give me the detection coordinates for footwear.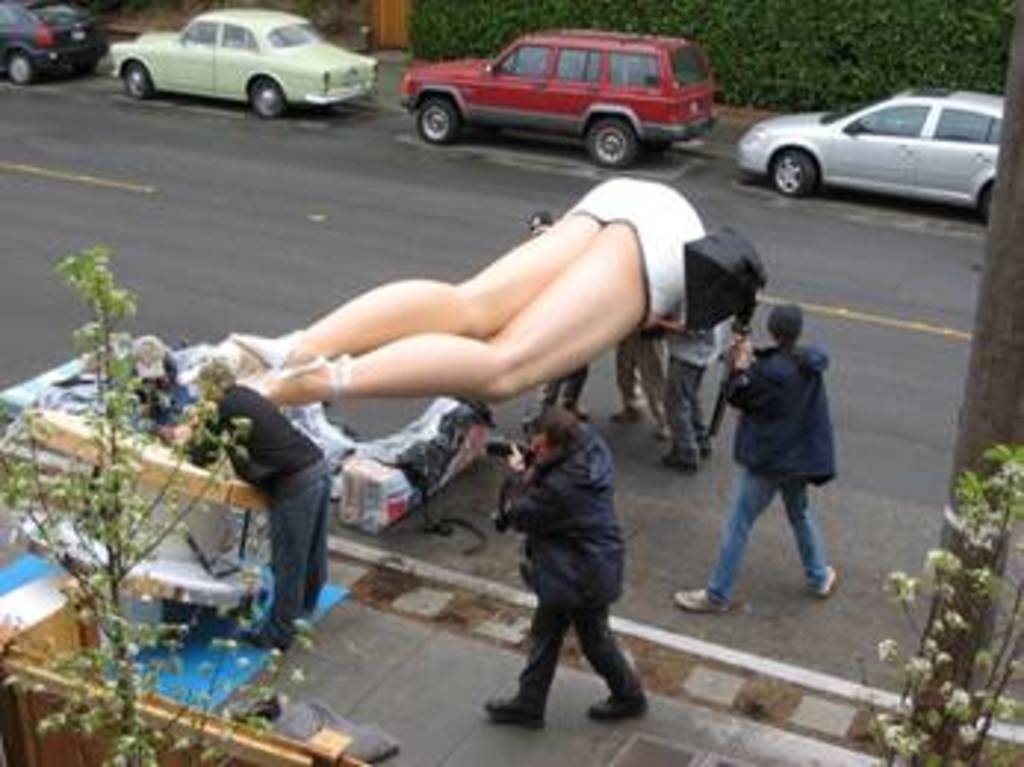
crop(212, 327, 307, 381).
